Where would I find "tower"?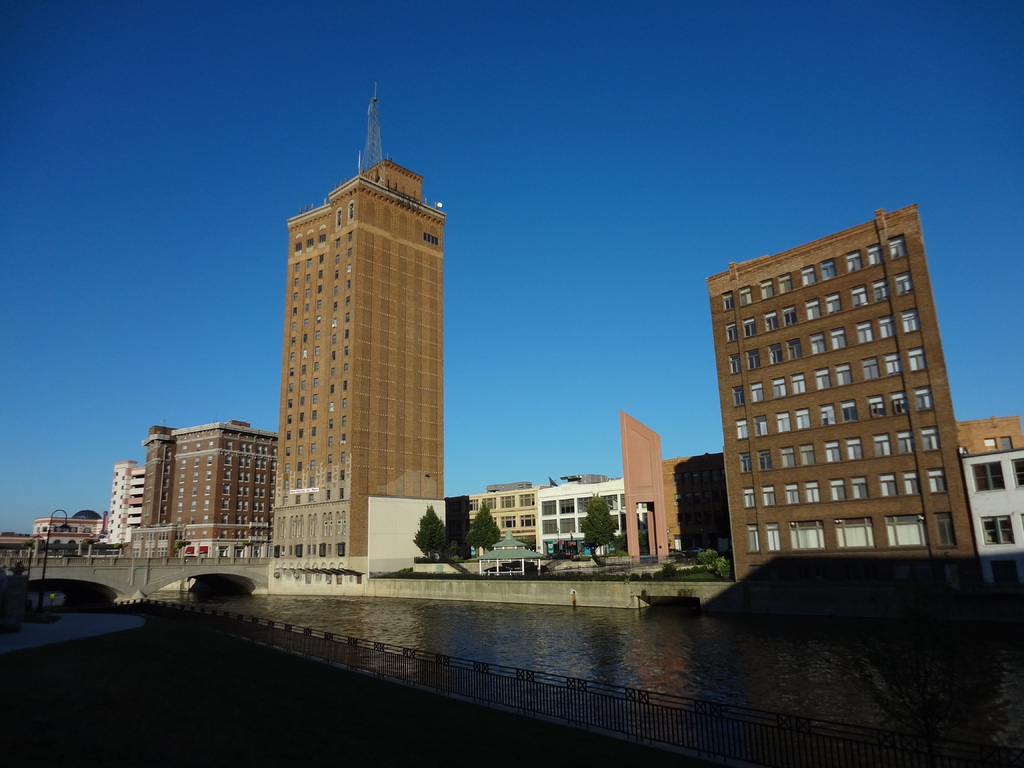
At region(700, 199, 980, 582).
